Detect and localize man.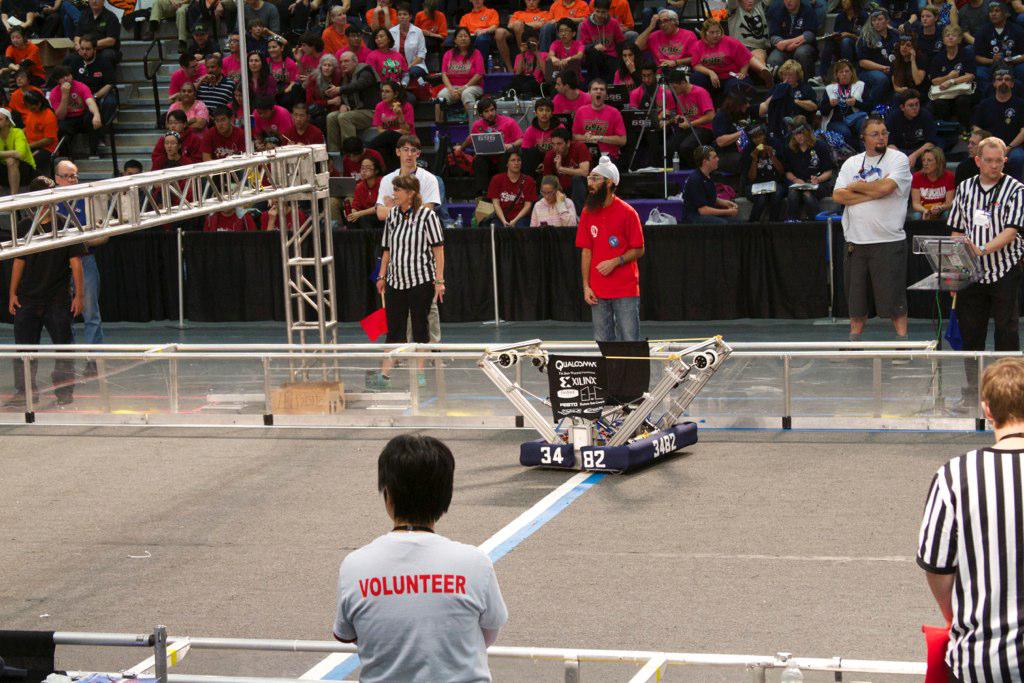
Localized at <box>569,77,629,160</box>.
